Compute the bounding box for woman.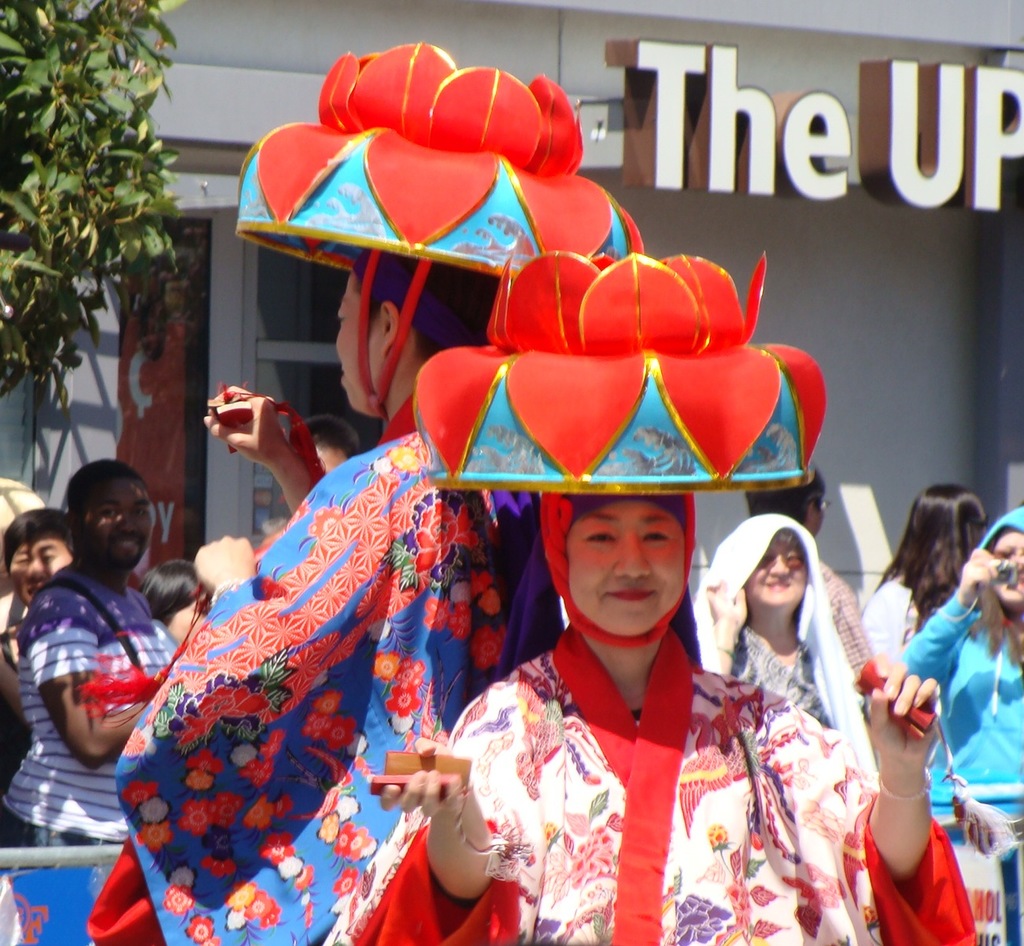
383, 478, 984, 945.
